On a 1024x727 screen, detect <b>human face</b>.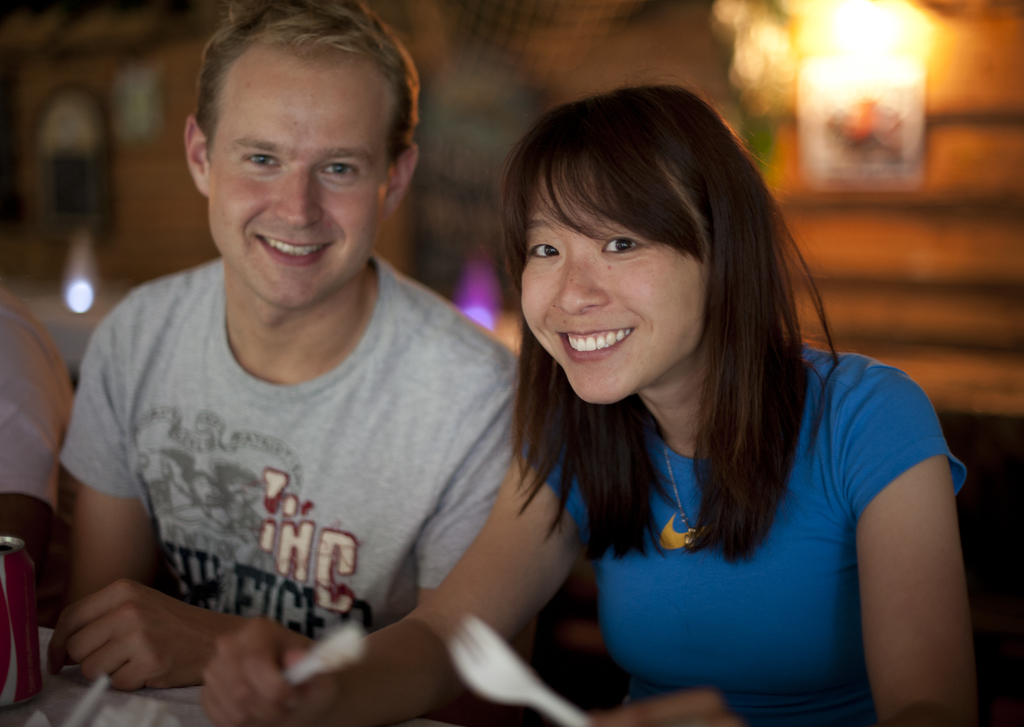
(205,52,391,308).
